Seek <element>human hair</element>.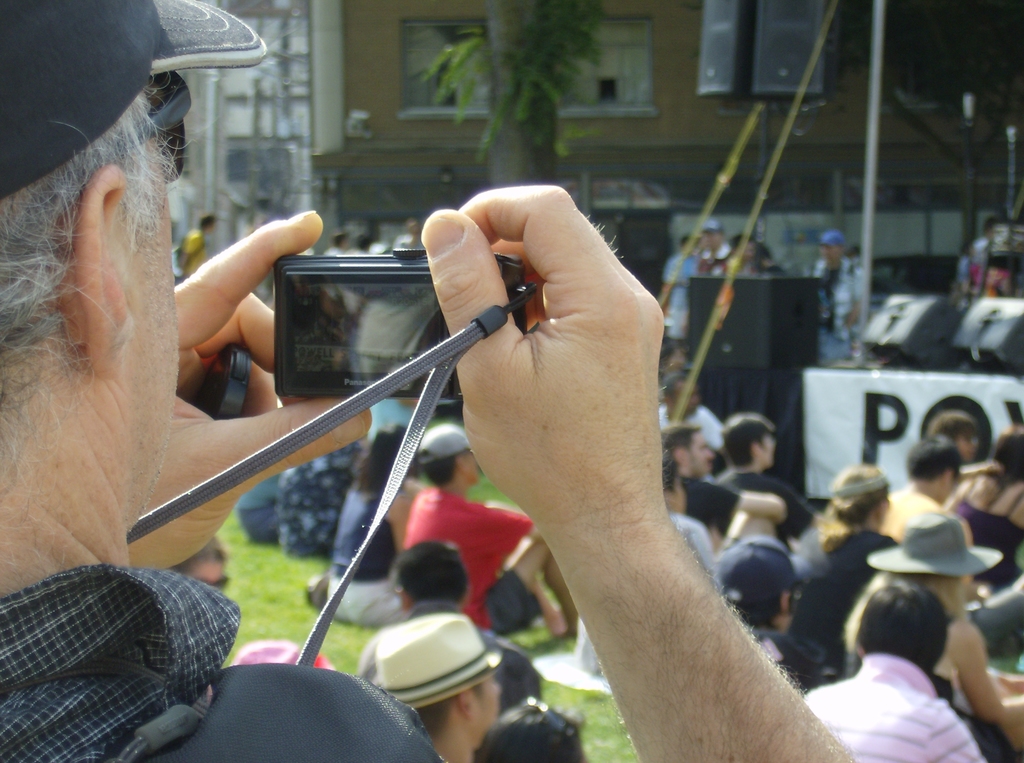
x1=470, y1=700, x2=581, y2=762.
